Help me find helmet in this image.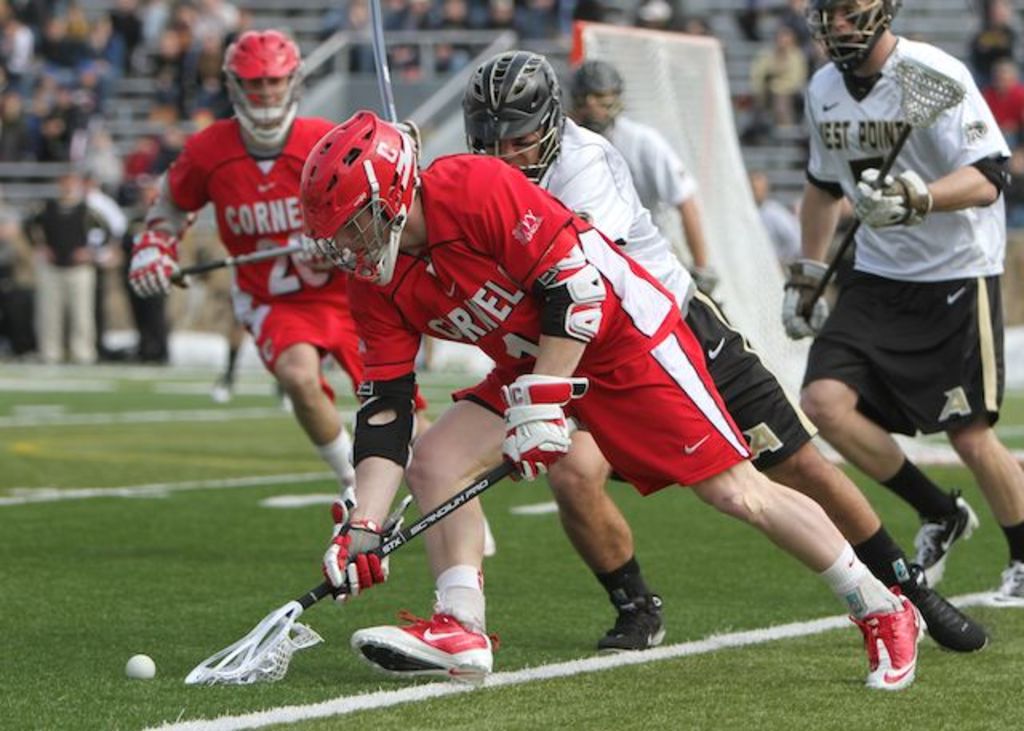
Found it: region(296, 110, 421, 290).
